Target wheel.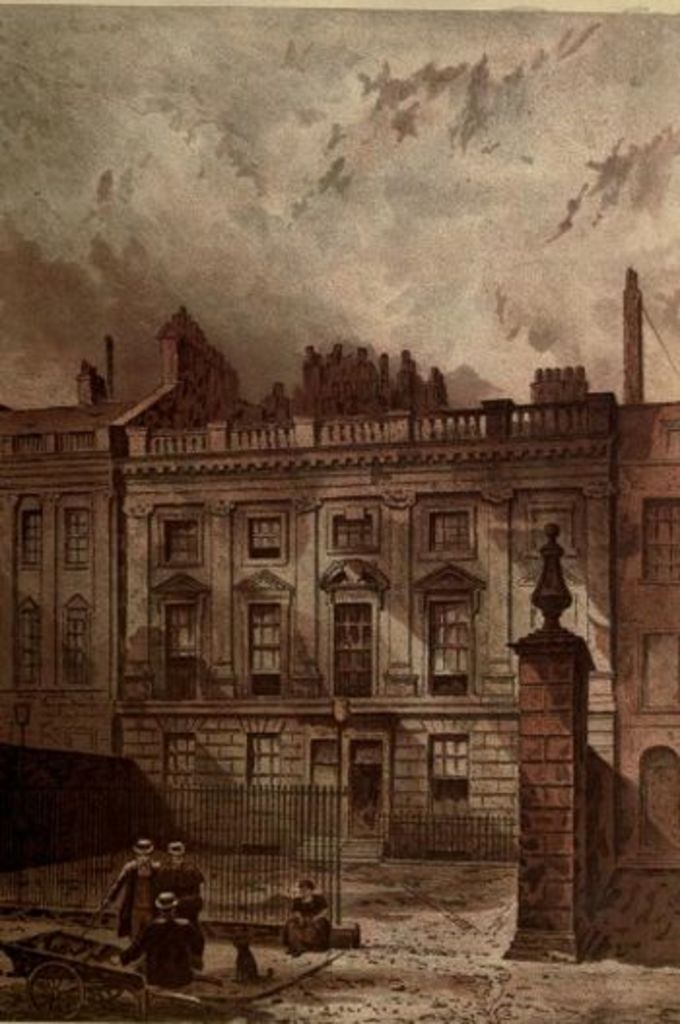
Target region: (91, 970, 130, 997).
